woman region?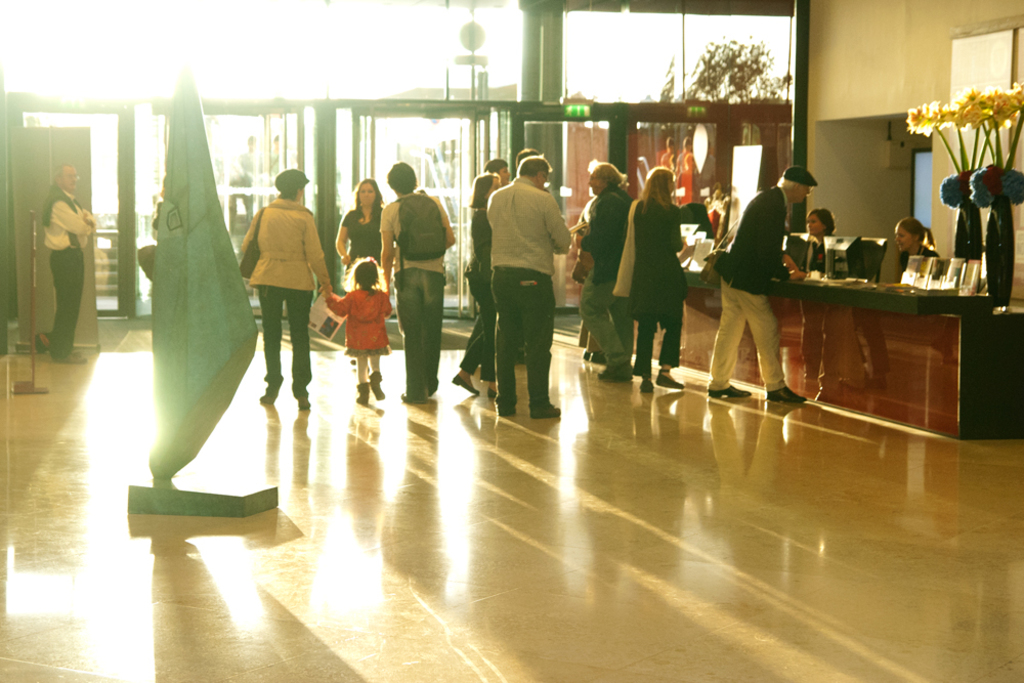
(left=331, top=174, right=386, bottom=288)
